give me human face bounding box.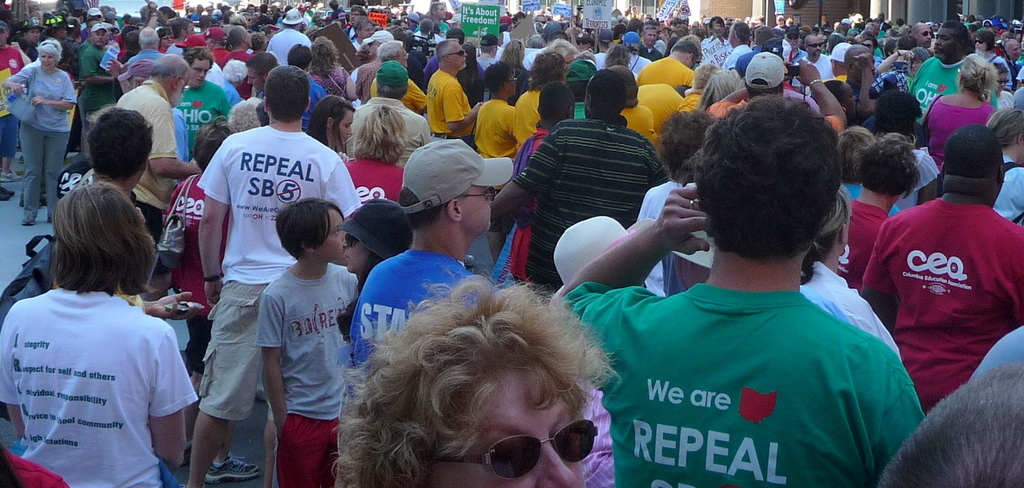
(left=934, top=24, right=957, bottom=58).
